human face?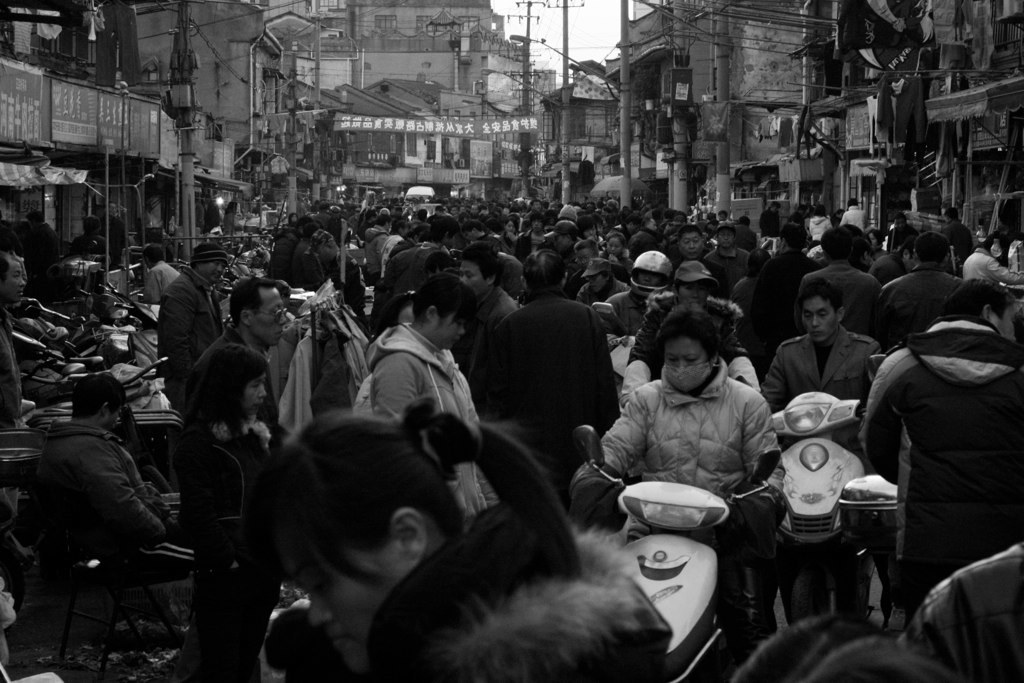
pyautogui.locateOnScreen(666, 338, 707, 392)
